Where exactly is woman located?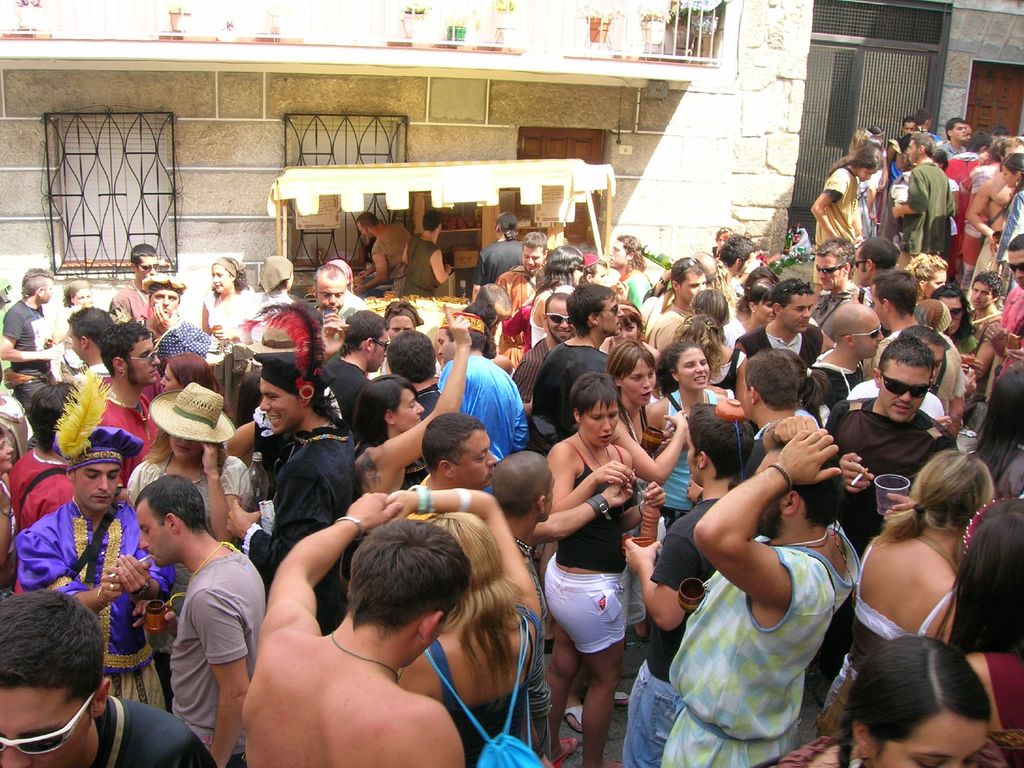
Its bounding box is Rect(643, 342, 728, 641).
